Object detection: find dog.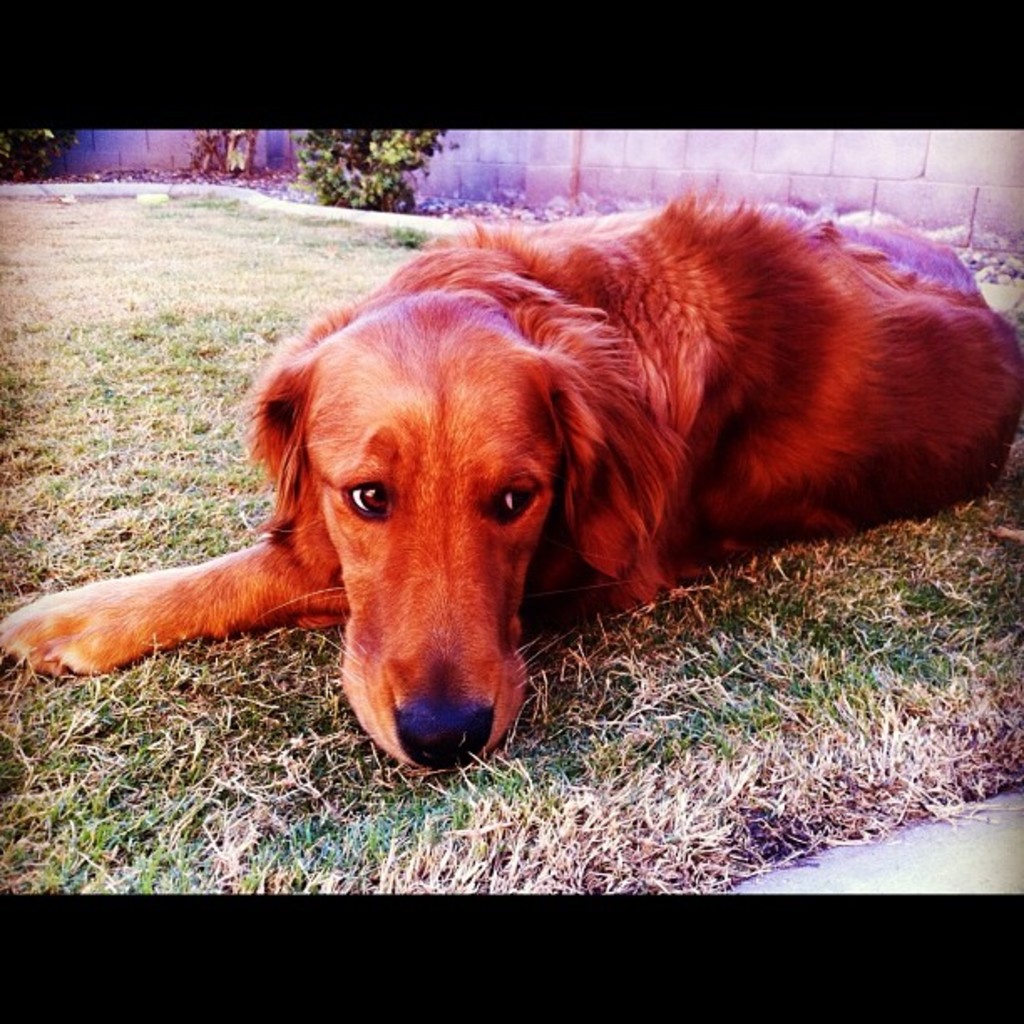
box(0, 197, 1022, 768).
